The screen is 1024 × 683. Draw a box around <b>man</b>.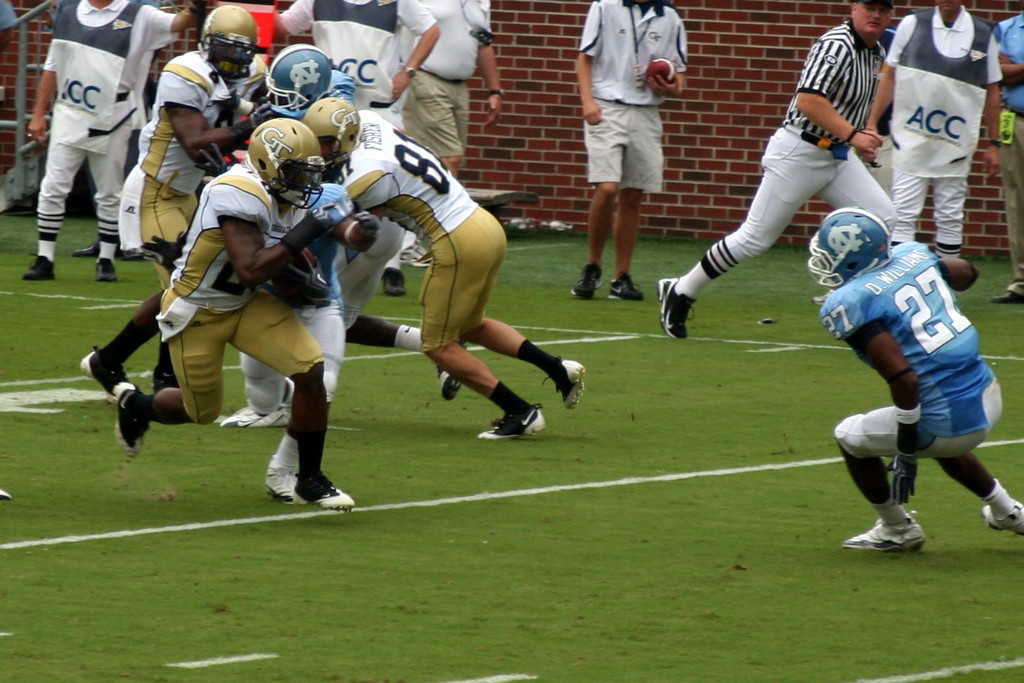
(left=108, top=115, right=358, bottom=515).
